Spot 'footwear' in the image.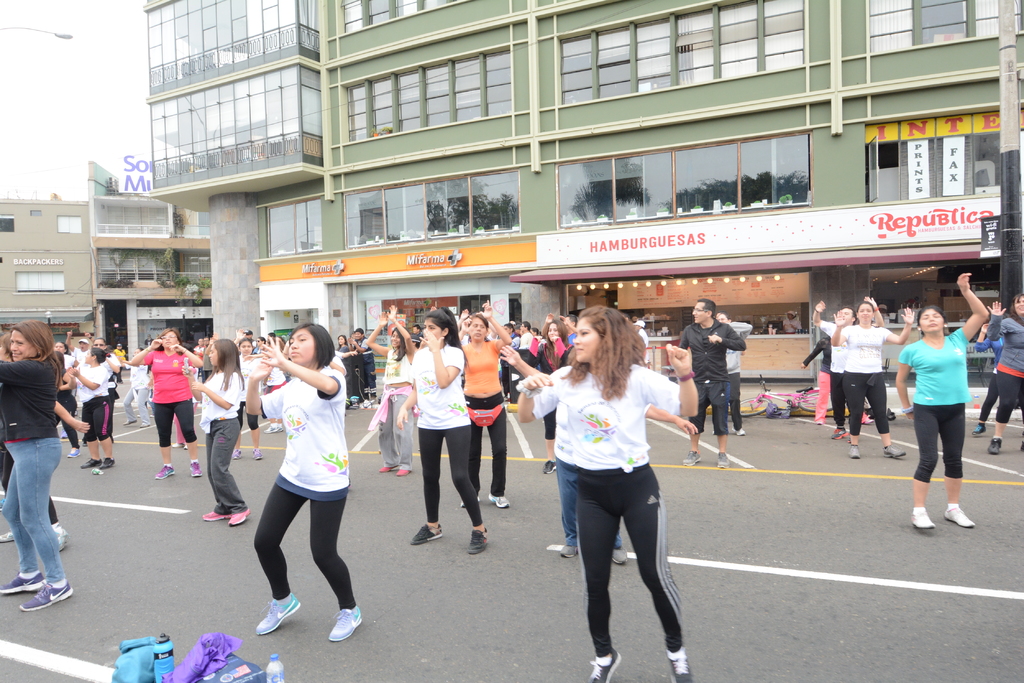
'footwear' found at detection(102, 456, 117, 469).
